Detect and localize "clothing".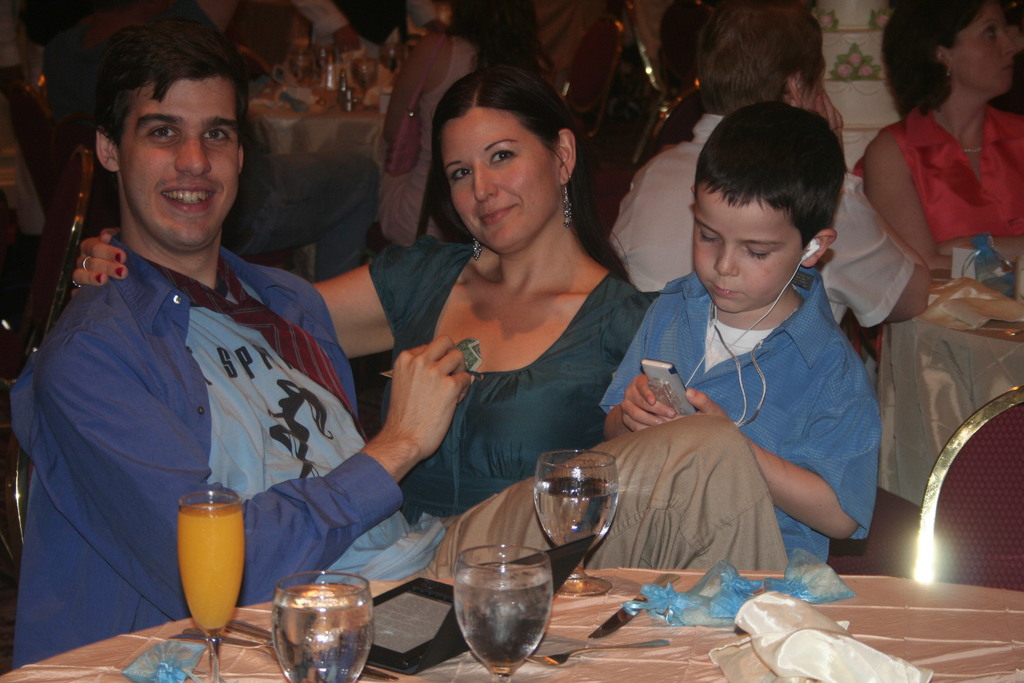
Localized at <region>369, 236, 652, 531</region>.
